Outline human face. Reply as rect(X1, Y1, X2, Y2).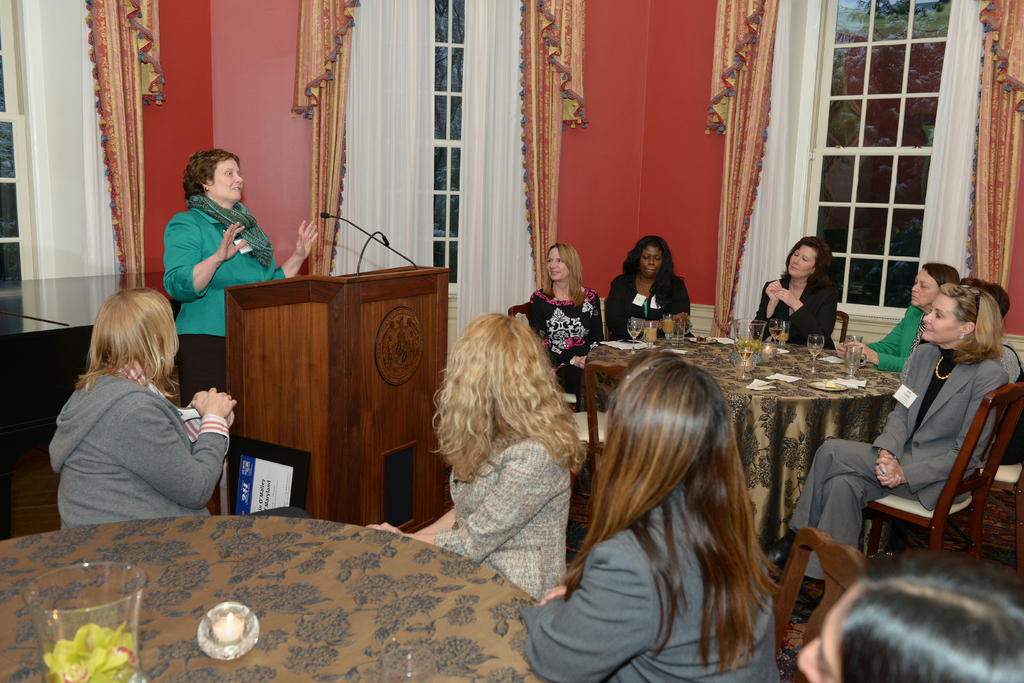
rect(911, 268, 943, 308).
